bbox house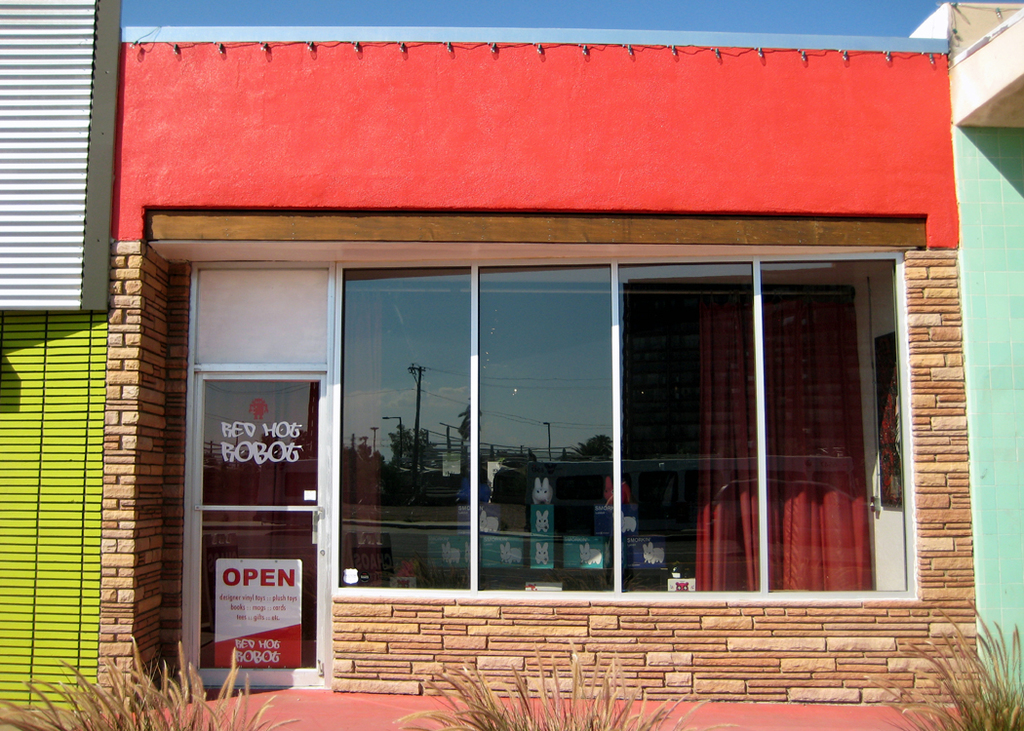
Rect(0, 0, 1023, 730)
